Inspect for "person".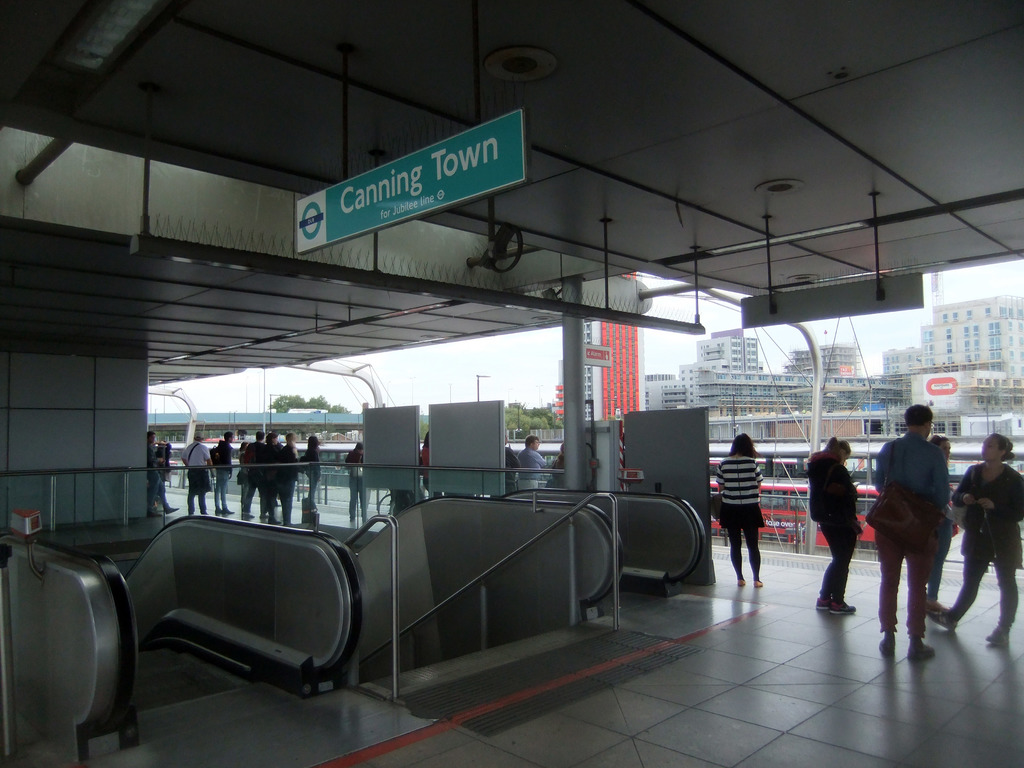
Inspection: 808, 441, 863, 614.
